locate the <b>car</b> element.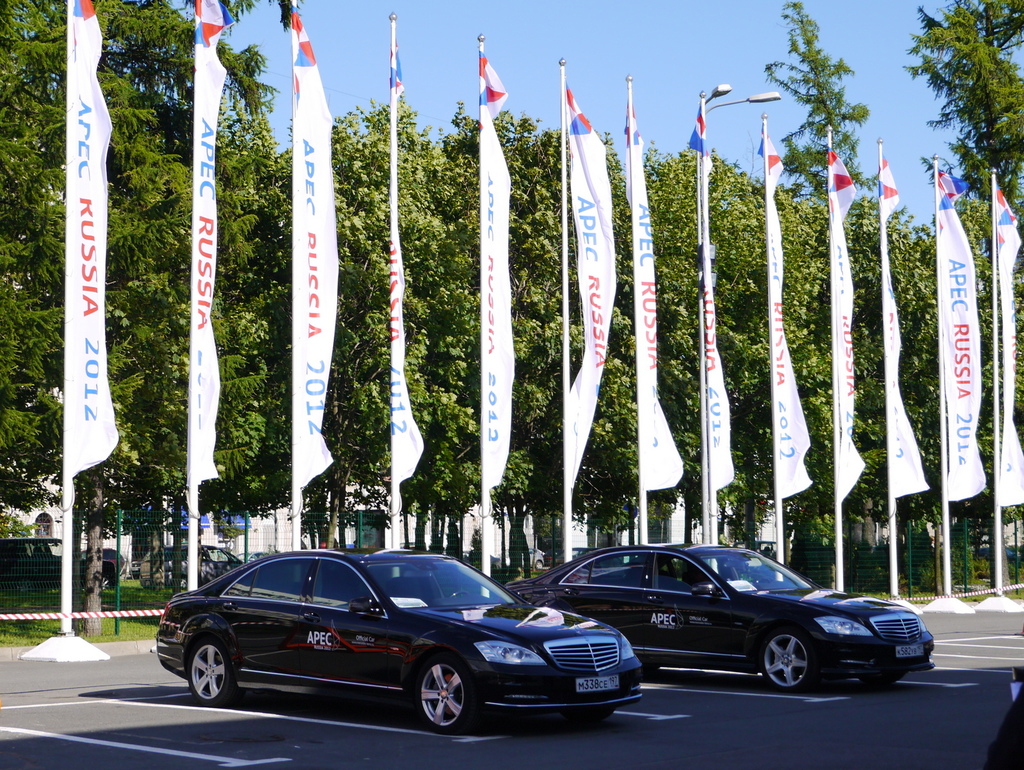
Element bbox: Rect(154, 549, 650, 734).
